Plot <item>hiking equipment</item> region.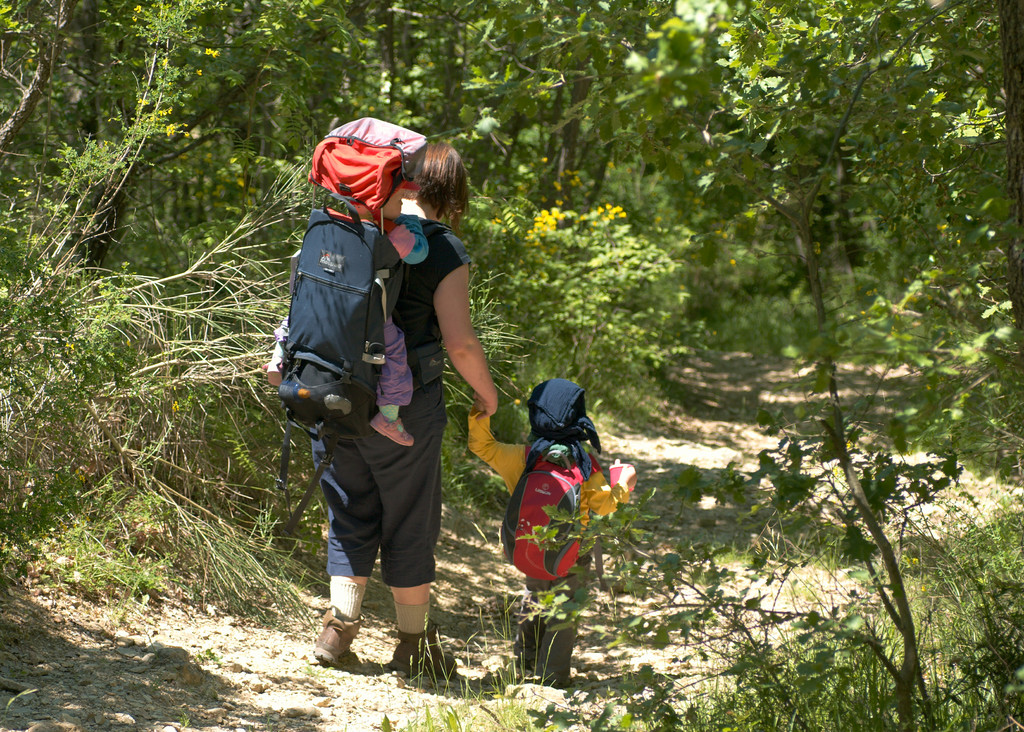
Plotted at <region>493, 437, 609, 593</region>.
